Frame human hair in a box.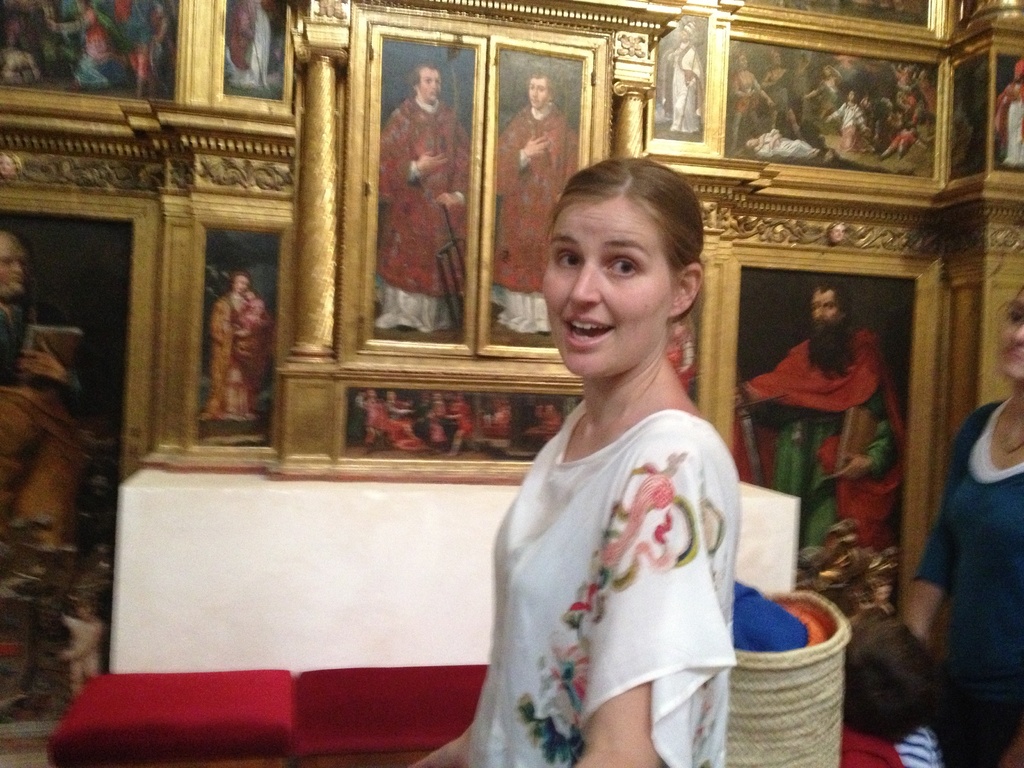
locate(992, 280, 1023, 311).
